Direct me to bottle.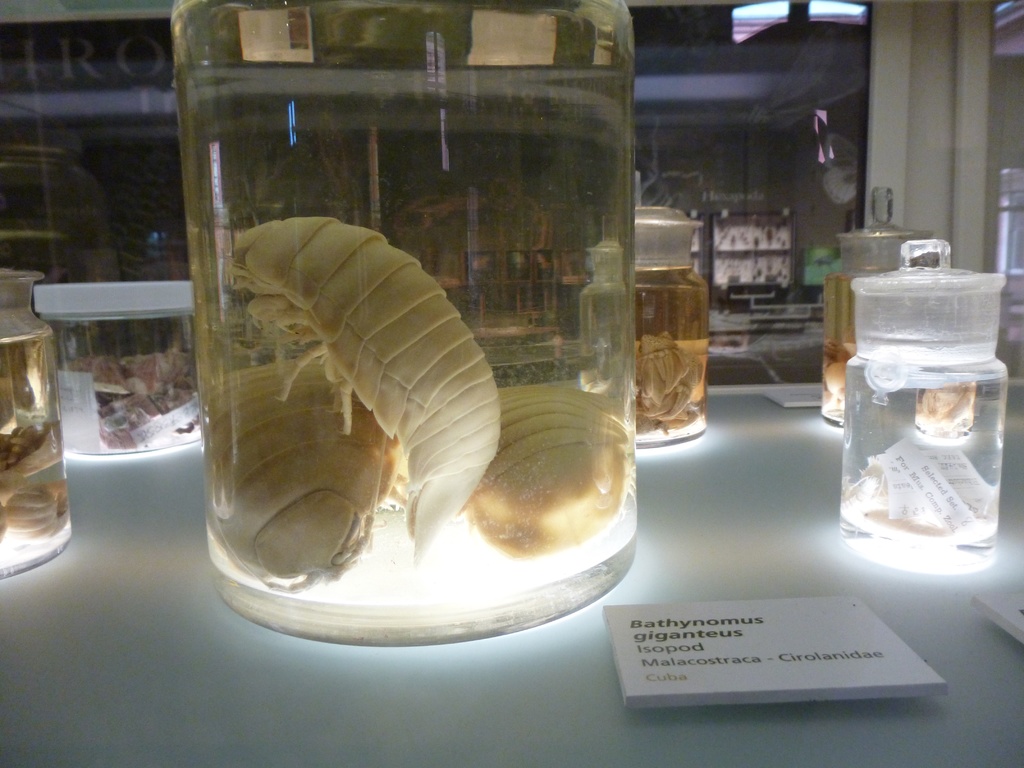
Direction: [628,196,717,446].
